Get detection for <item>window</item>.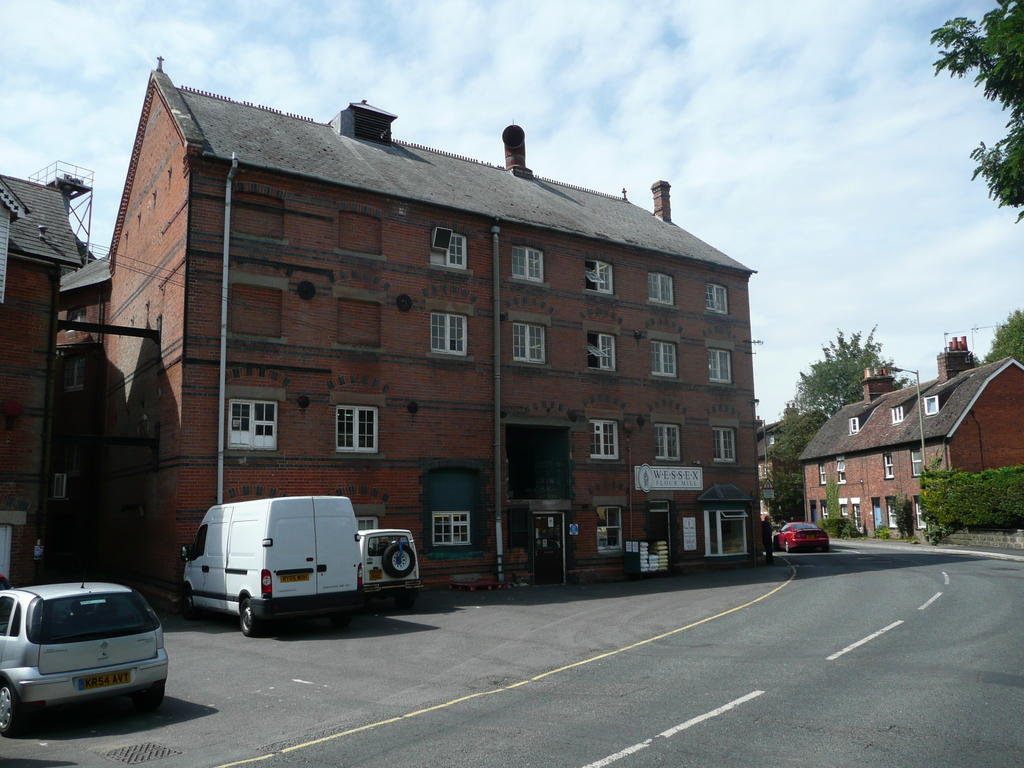
Detection: <bbox>713, 426, 737, 463</bbox>.
